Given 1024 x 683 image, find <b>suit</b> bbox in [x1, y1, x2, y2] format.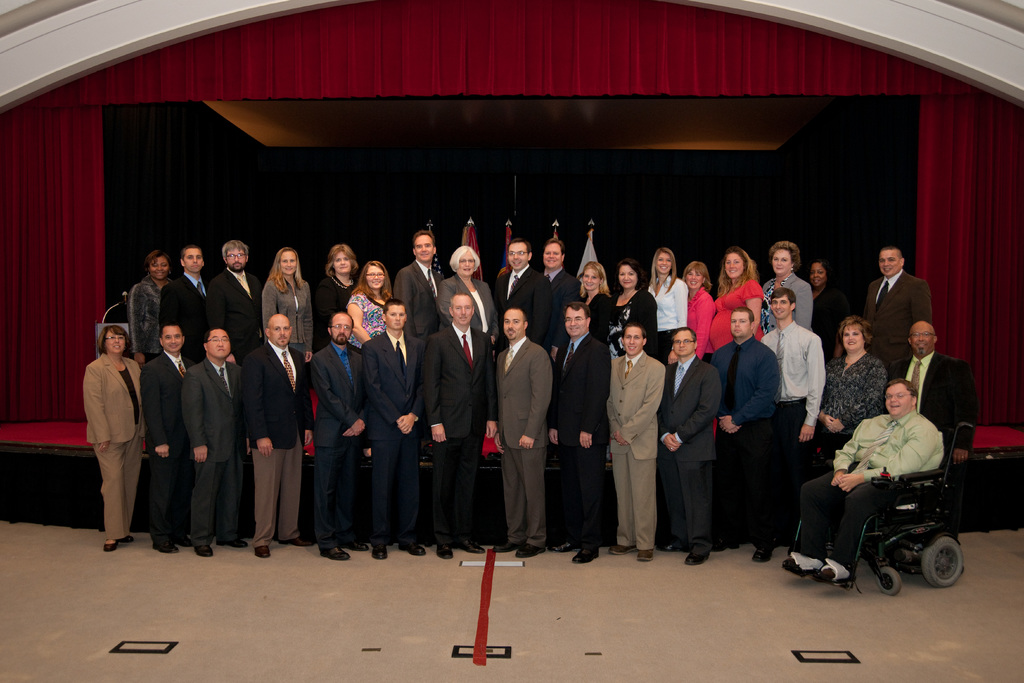
[551, 333, 611, 547].
